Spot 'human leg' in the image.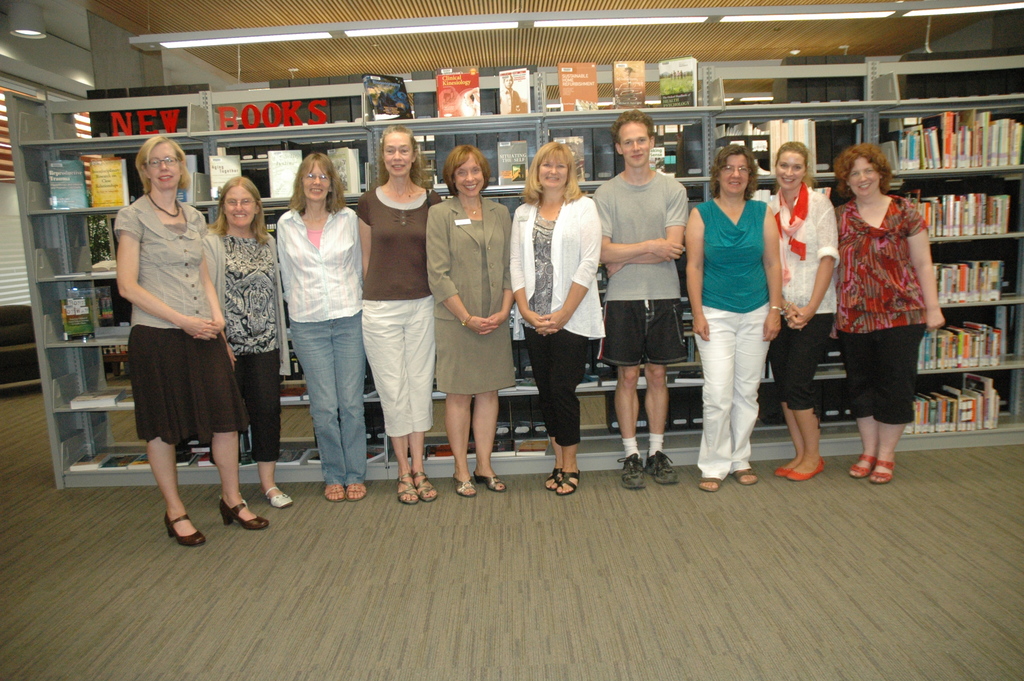
'human leg' found at (x1=842, y1=331, x2=874, y2=476).
